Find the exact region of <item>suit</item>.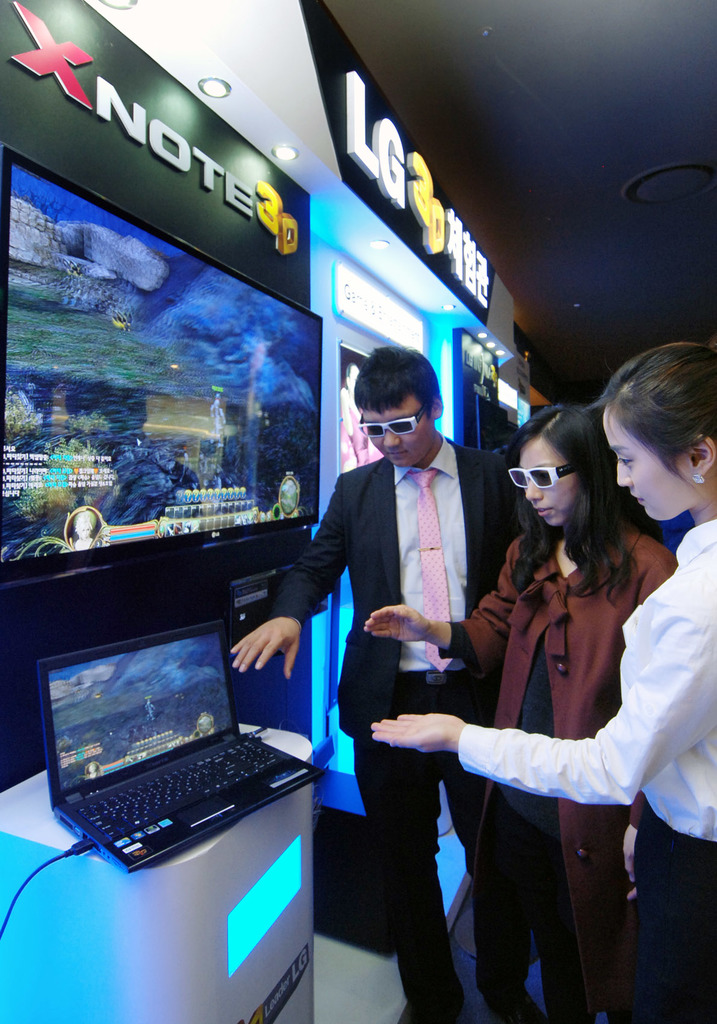
Exact region: box(296, 373, 512, 960).
